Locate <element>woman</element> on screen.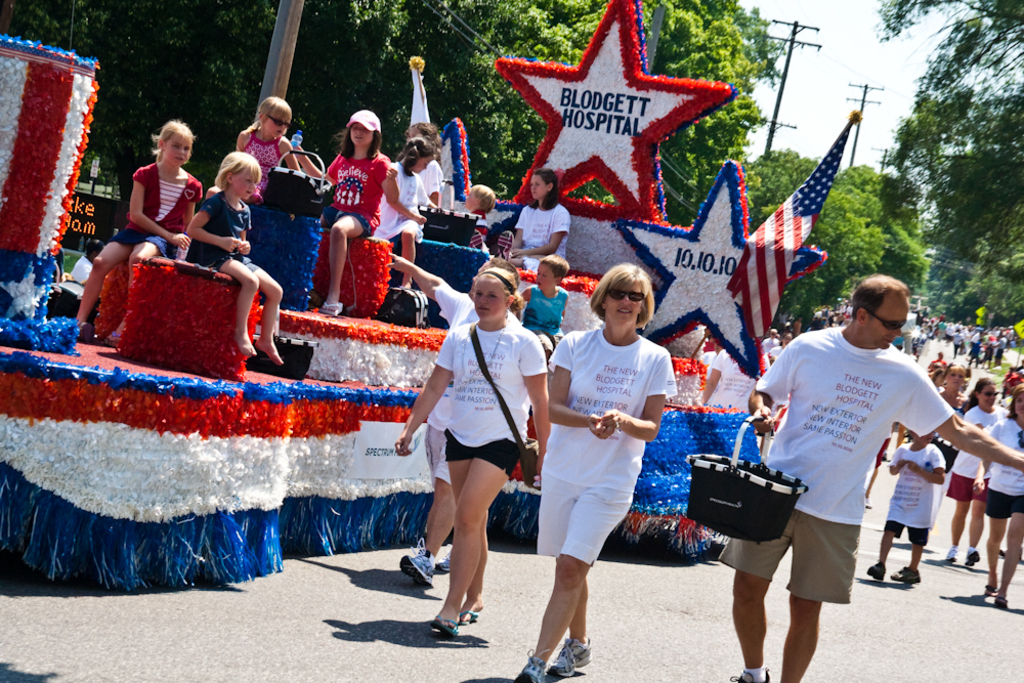
On screen at <box>944,372,1009,578</box>.
